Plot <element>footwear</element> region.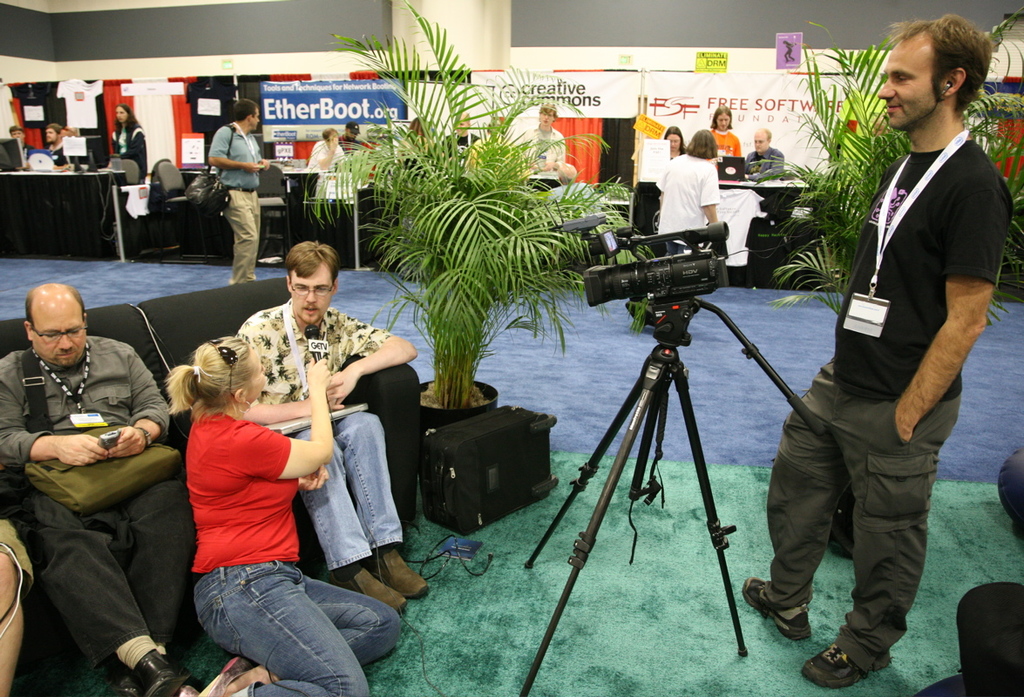
Plotted at 180,658,252,696.
